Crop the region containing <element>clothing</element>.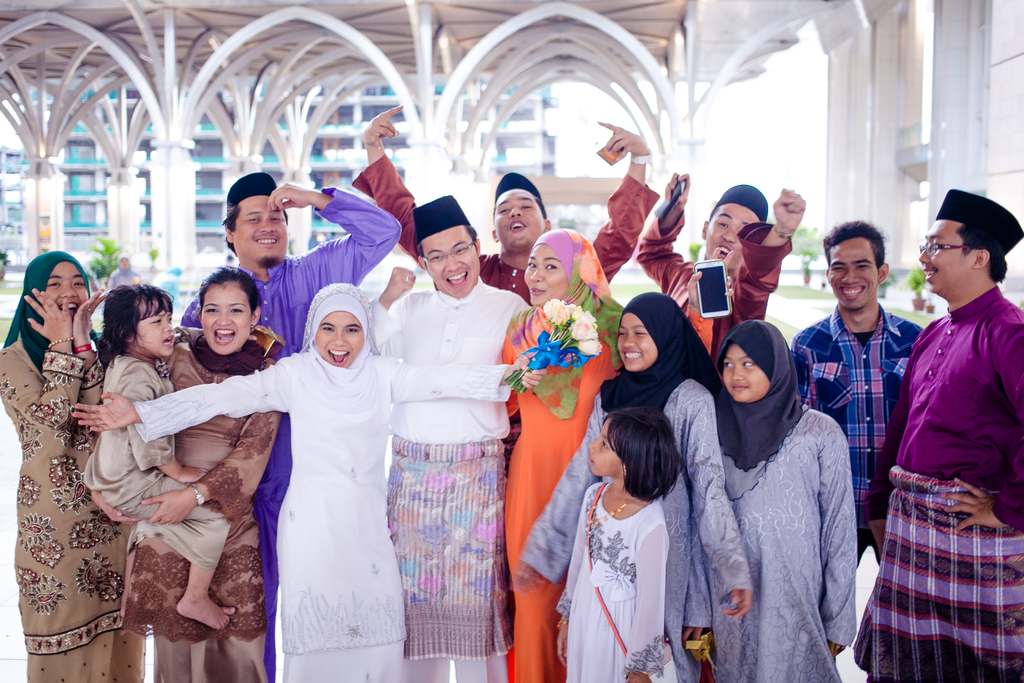
Crop region: [634, 209, 796, 377].
